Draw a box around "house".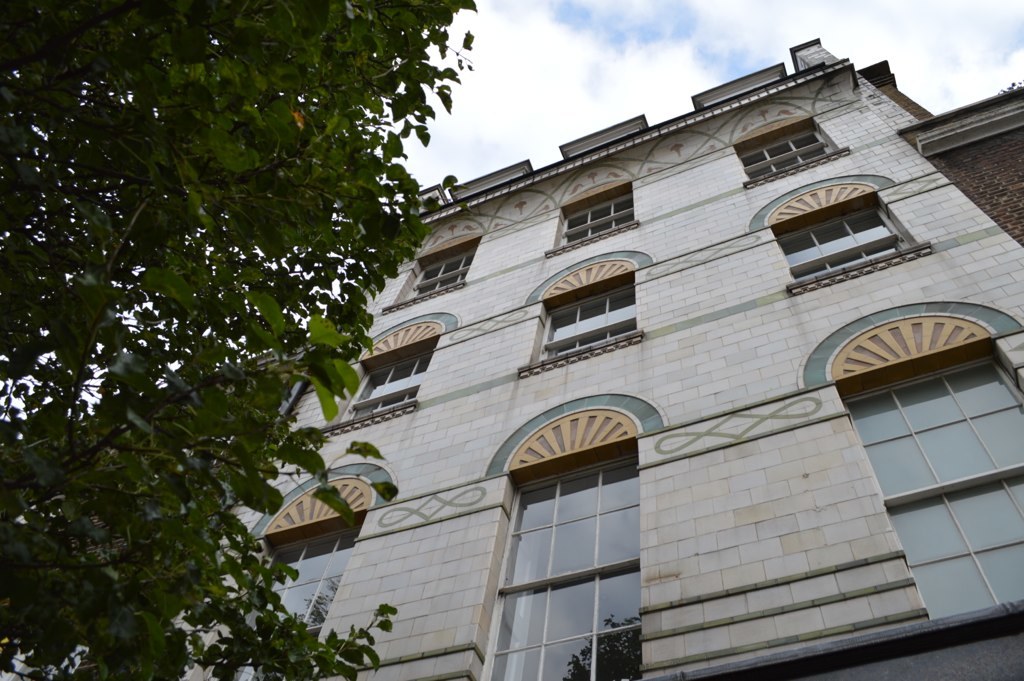
(166,39,1023,680).
